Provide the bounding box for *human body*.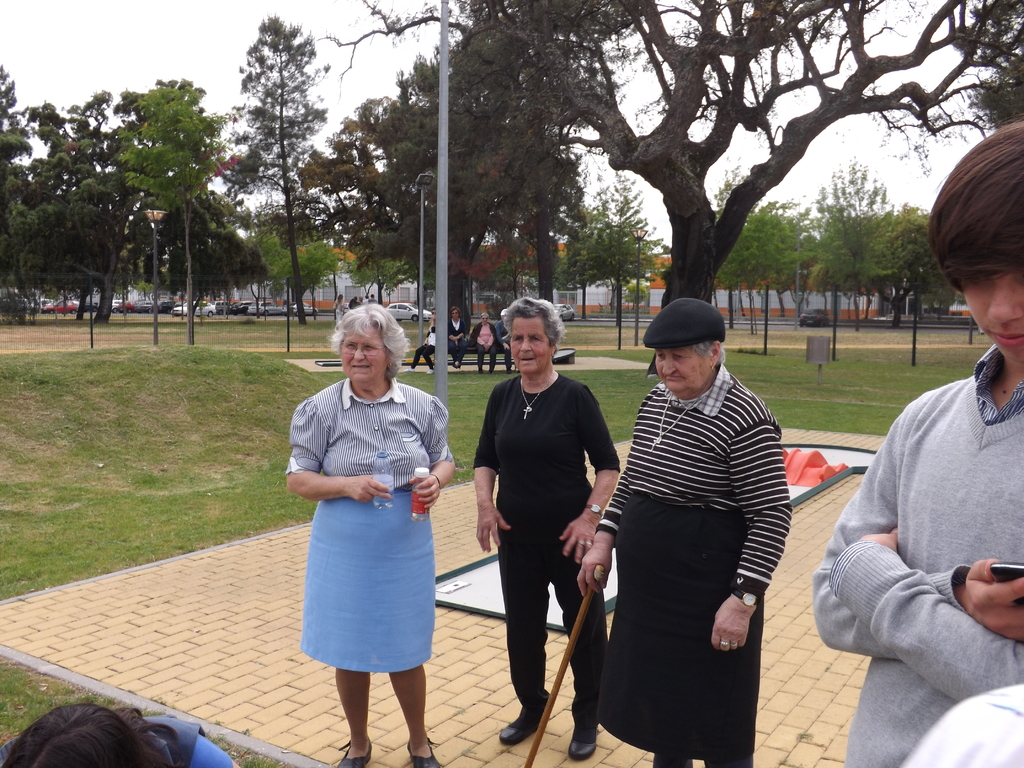
(left=806, top=122, right=1017, bottom=767).
